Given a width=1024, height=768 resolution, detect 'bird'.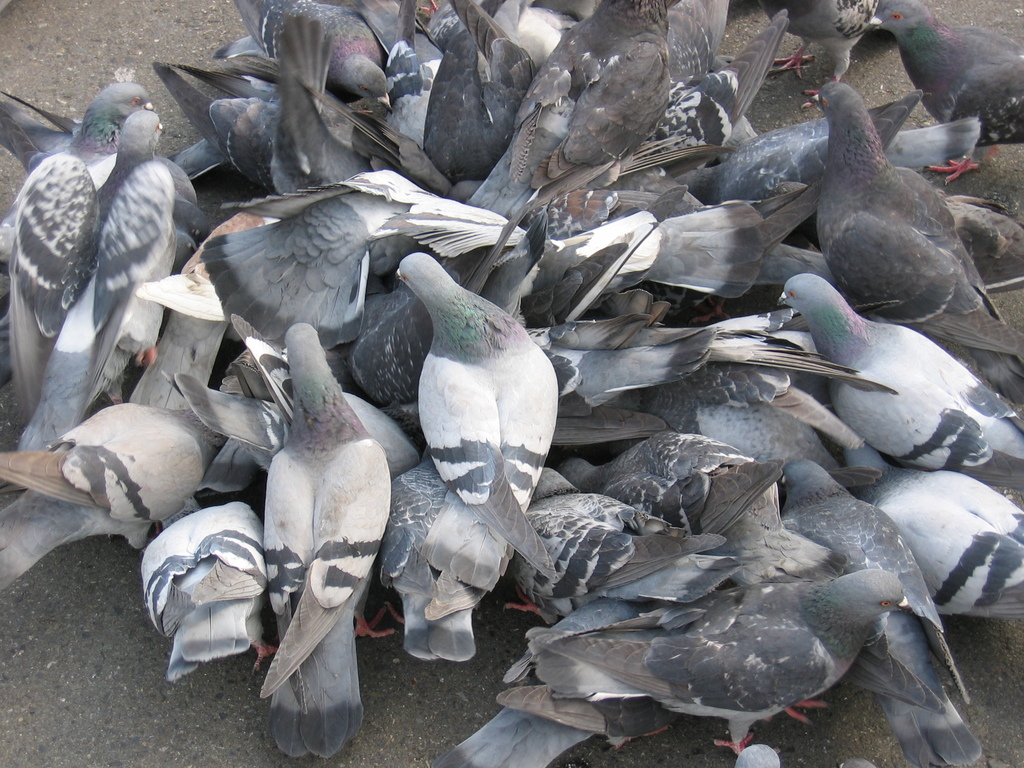
select_region(234, 288, 381, 767).
